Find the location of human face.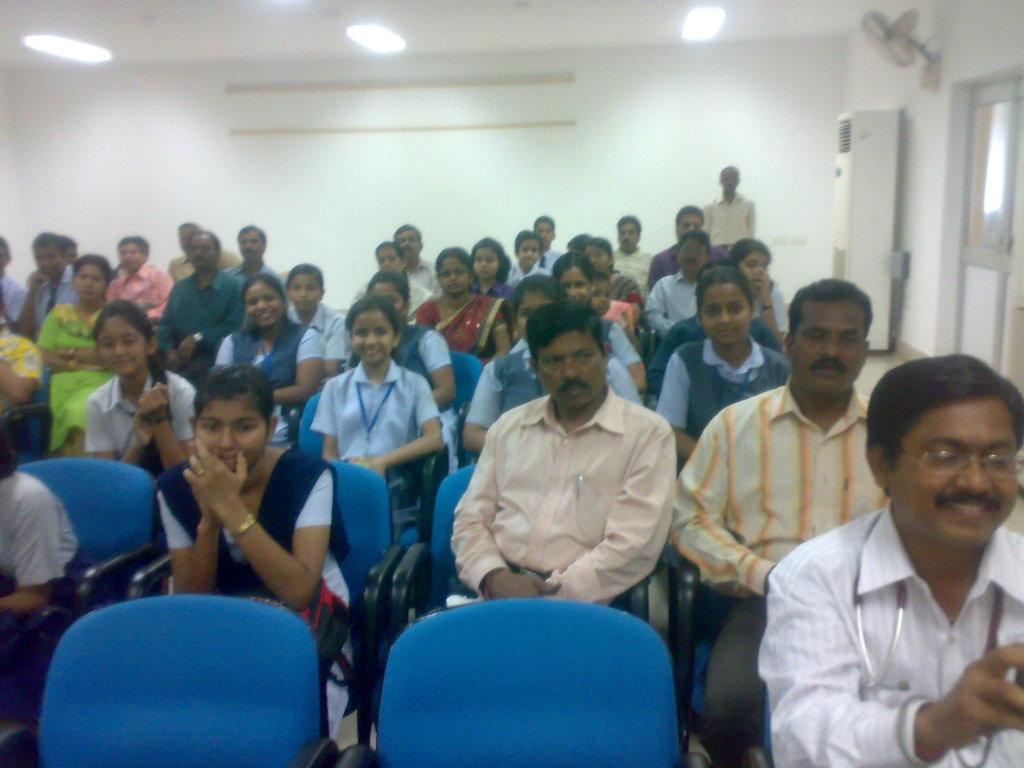
Location: x1=34 y1=239 x2=65 y2=280.
